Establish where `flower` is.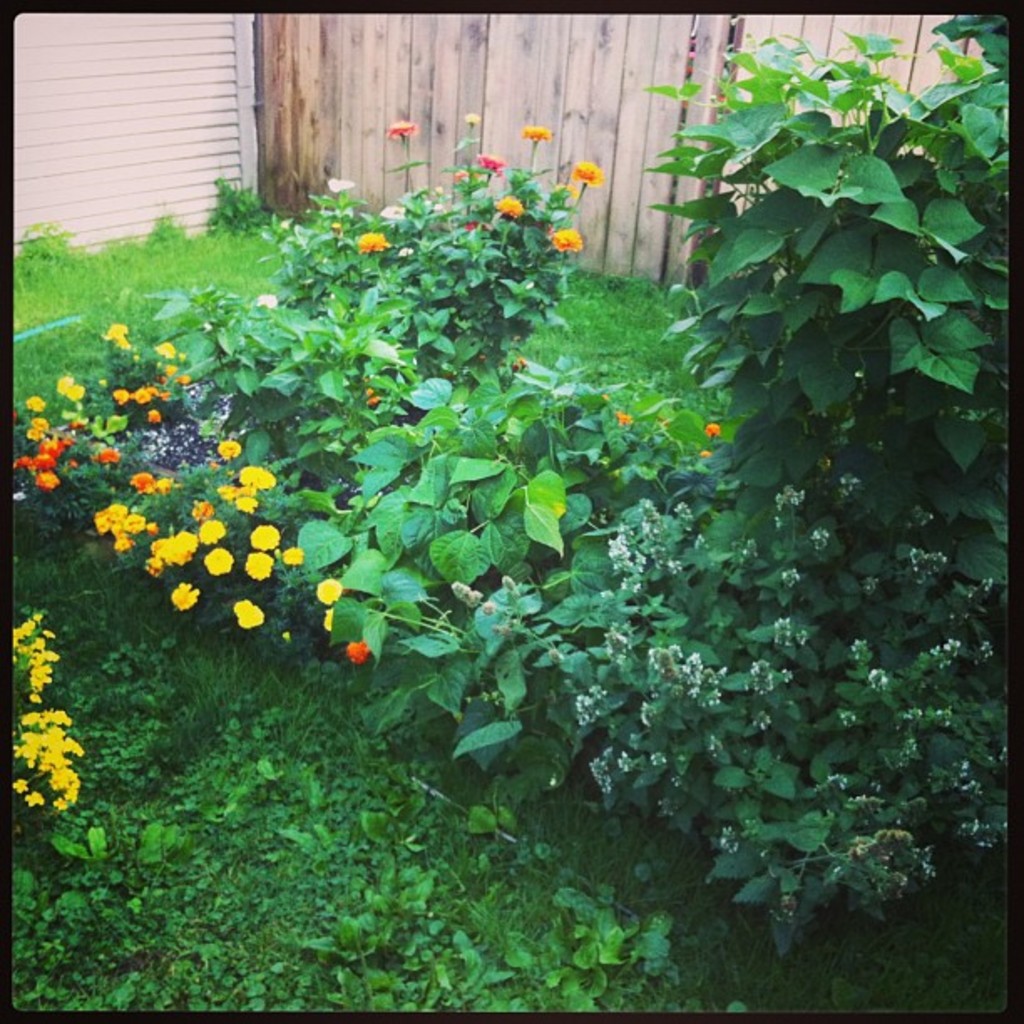
Established at bbox=(390, 117, 417, 137).
